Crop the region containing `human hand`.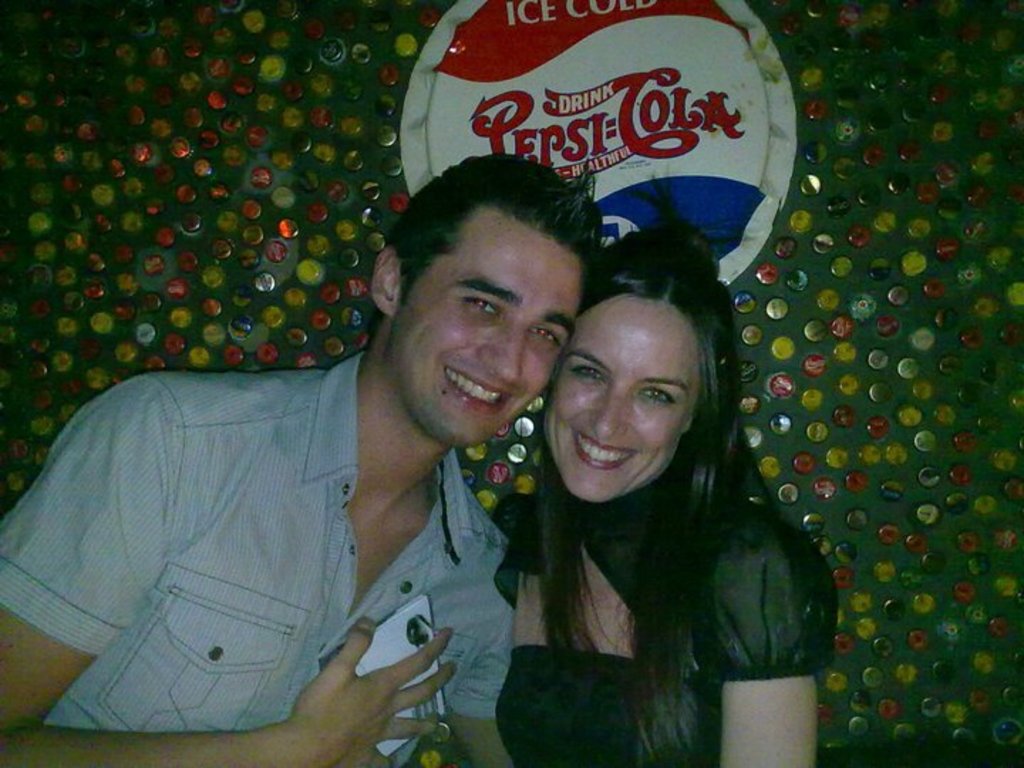
Crop region: (256,622,445,762).
